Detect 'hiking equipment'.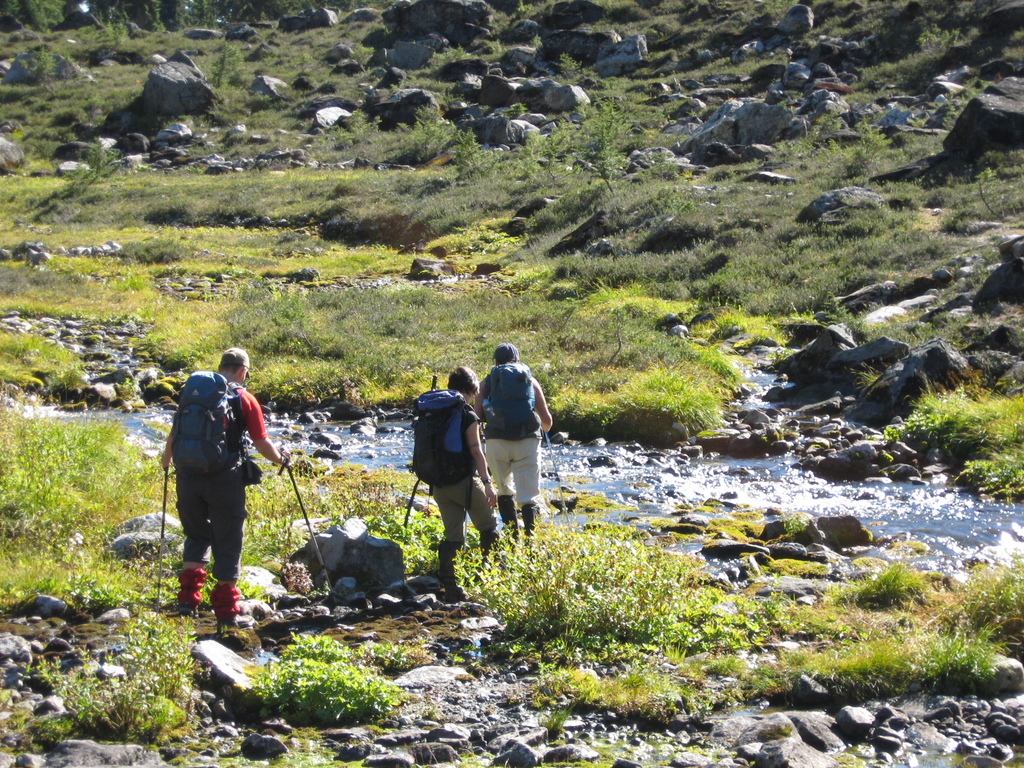
Detected at left=277, top=456, right=328, bottom=581.
